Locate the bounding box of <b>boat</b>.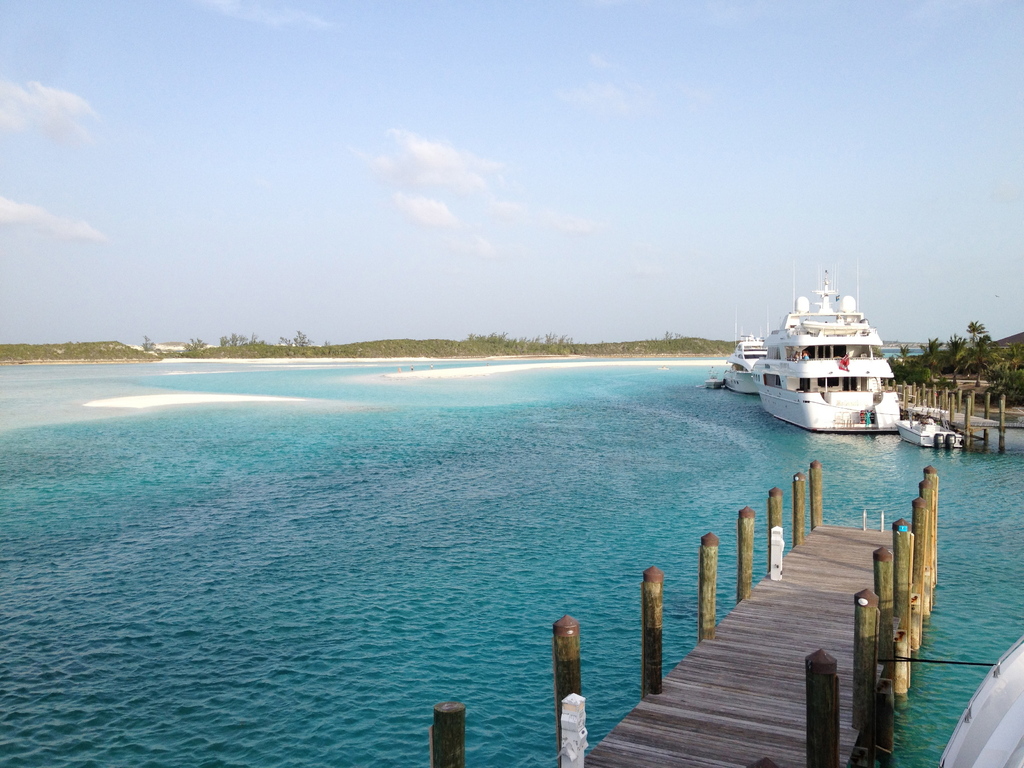
Bounding box: rect(729, 263, 937, 441).
